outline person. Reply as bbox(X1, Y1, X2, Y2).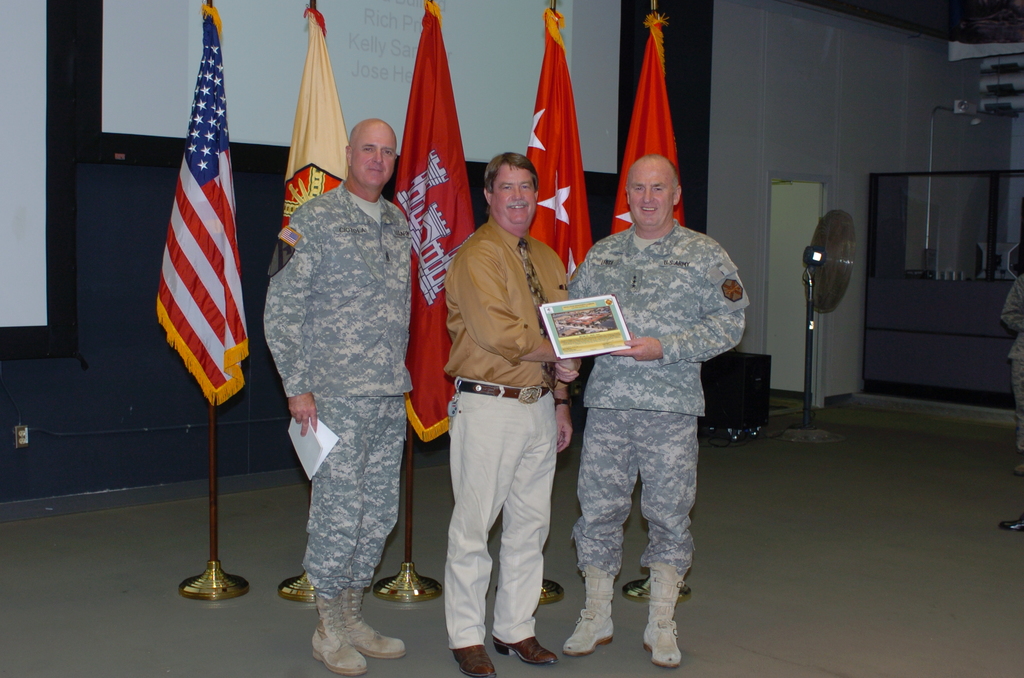
bbox(563, 126, 735, 677).
